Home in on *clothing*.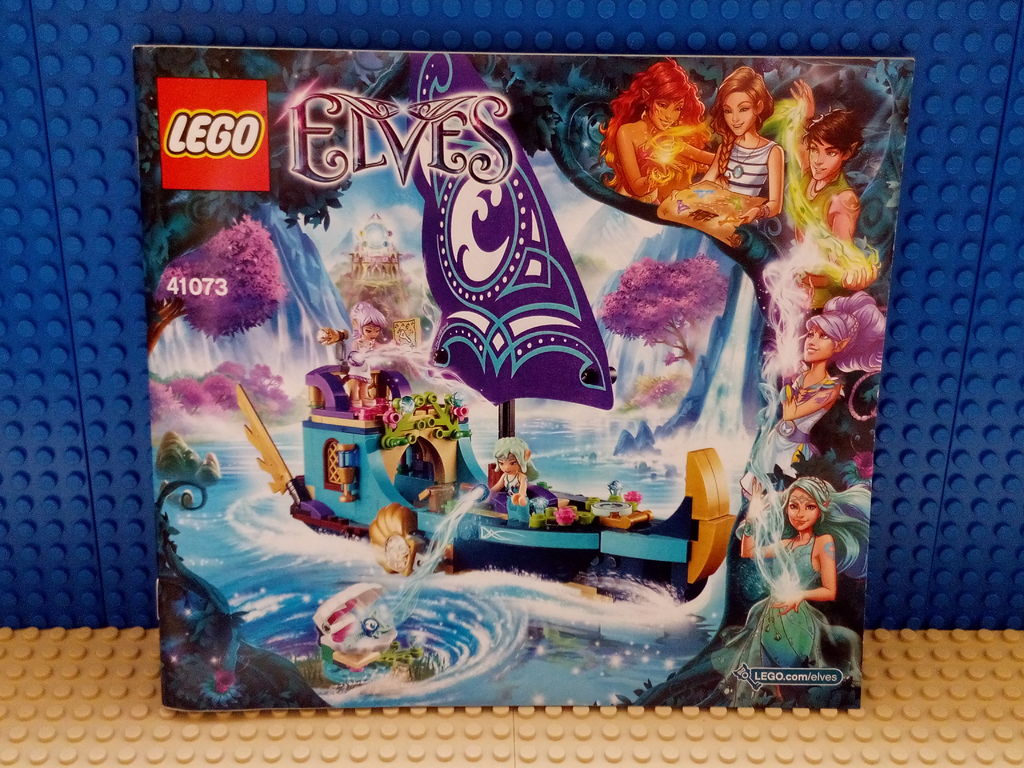
Homed in at 501,470,526,529.
